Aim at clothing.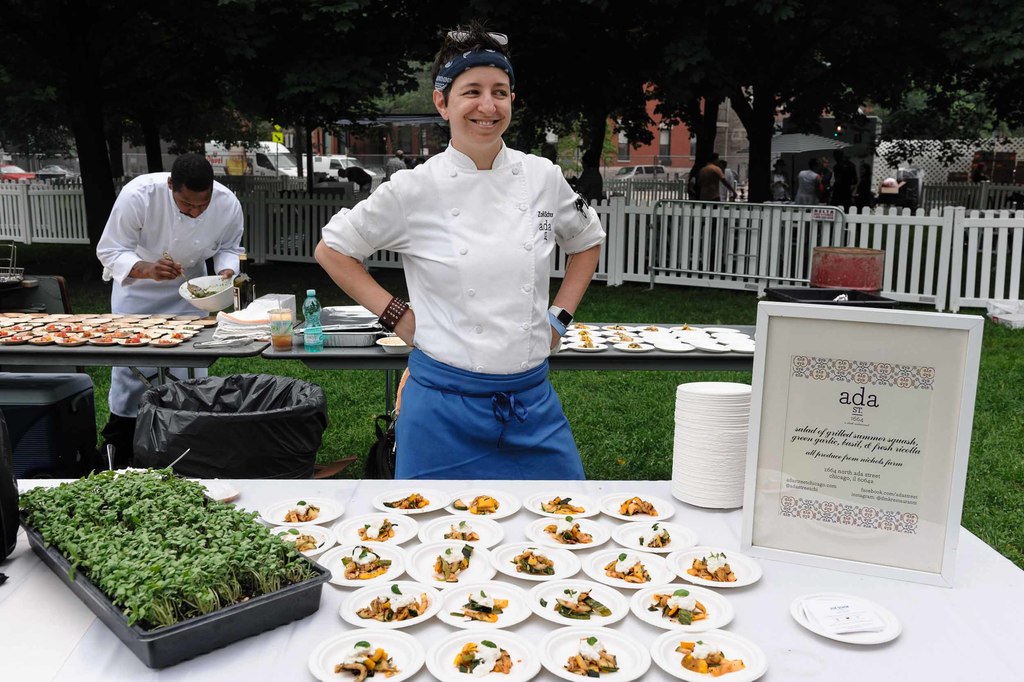
Aimed at (left=95, top=170, right=246, bottom=468).
